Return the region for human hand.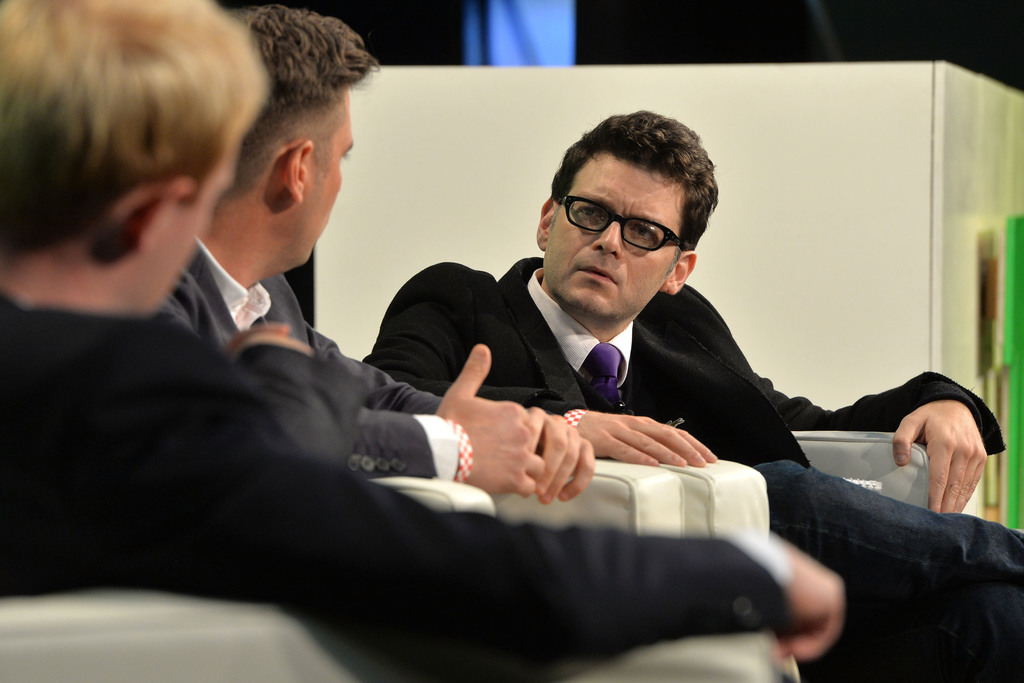
(x1=529, y1=407, x2=595, y2=507).
